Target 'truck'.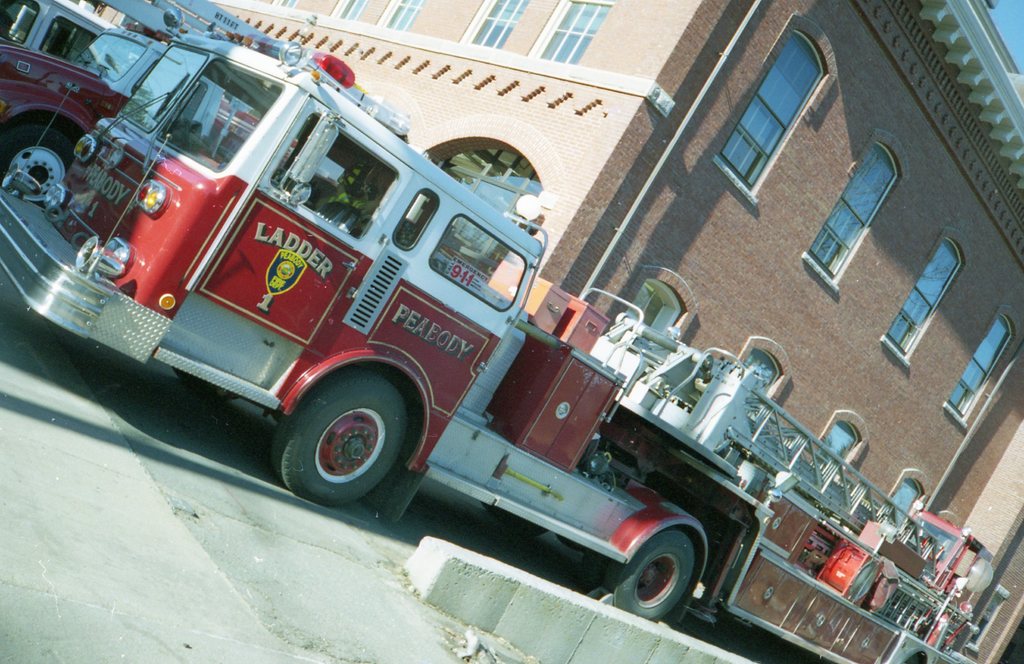
Target region: l=0, t=0, r=163, b=201.
